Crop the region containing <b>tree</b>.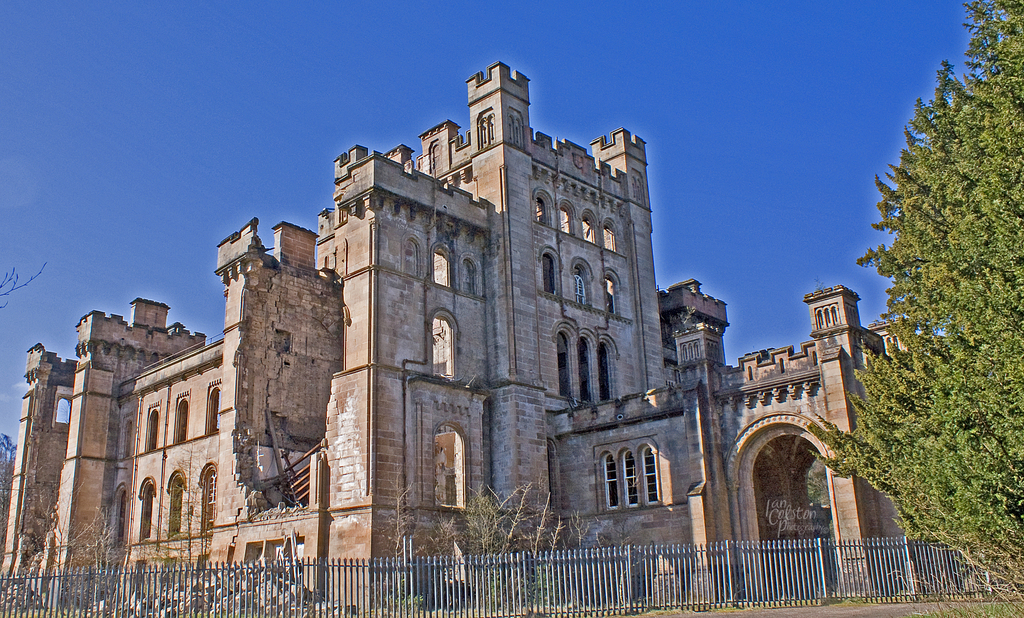
Crop region: 805 0 1023 614.
